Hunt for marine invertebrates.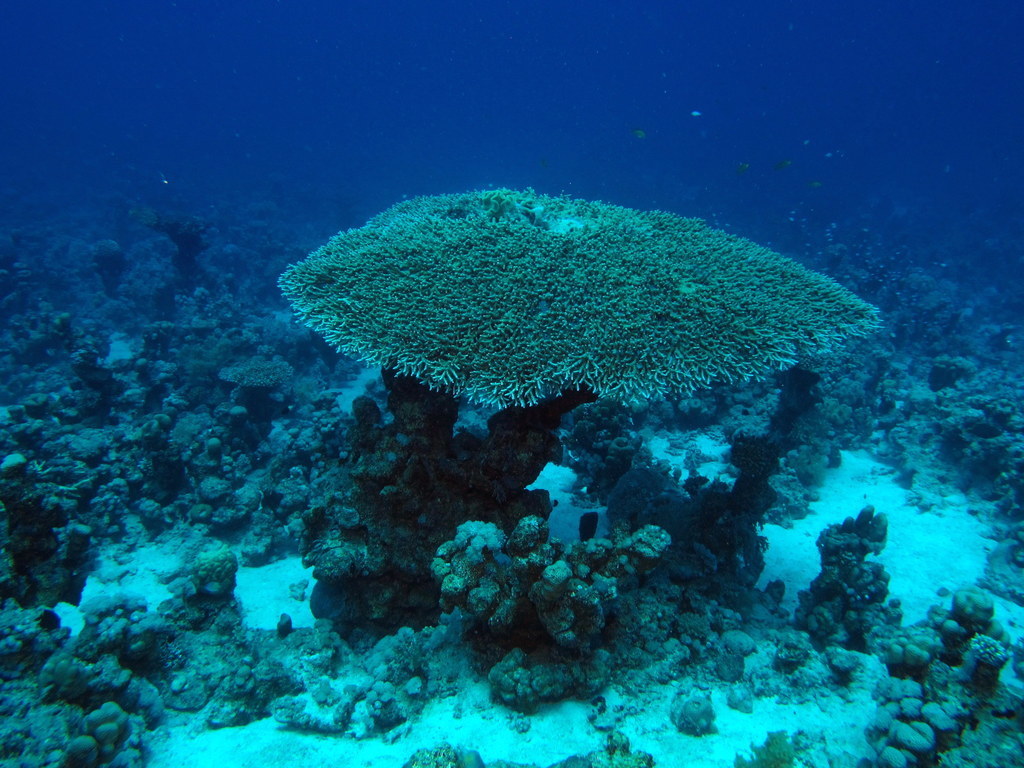
Hunted down at <region>297, 197, 844, 466</region>.
